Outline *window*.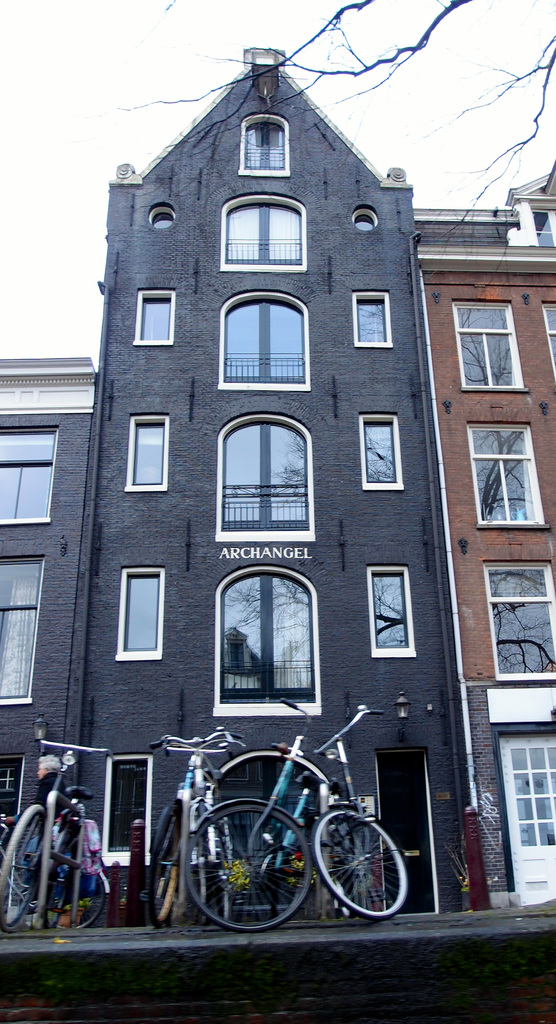
Outline: box(535, 296, 555, 368).
